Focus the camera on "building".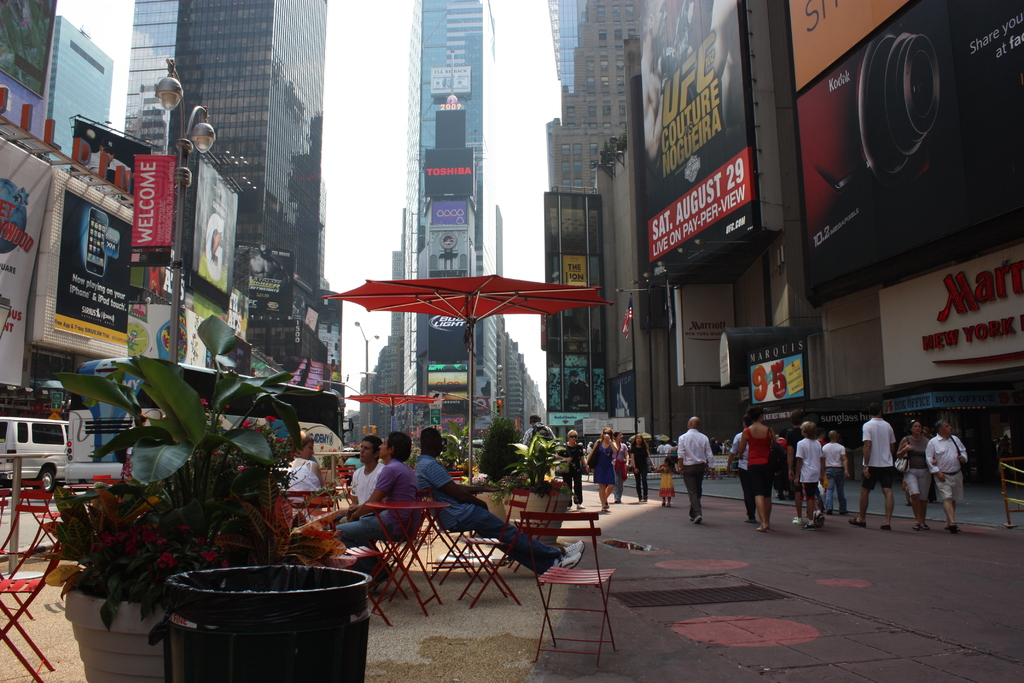
Focus region: 1:0:348:449.
